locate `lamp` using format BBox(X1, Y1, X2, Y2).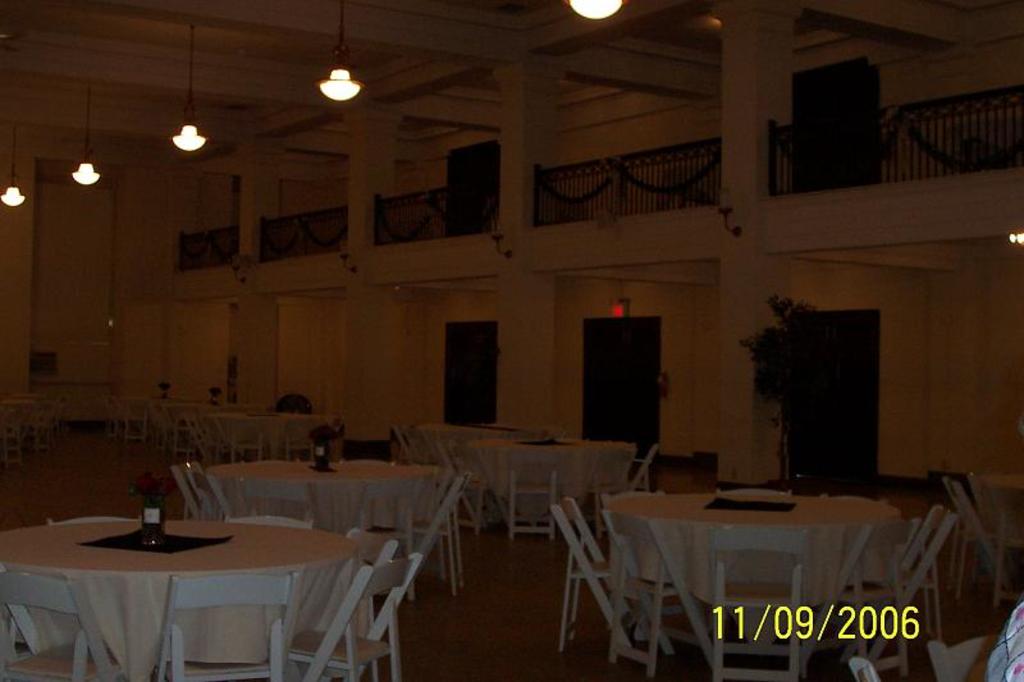
BBox(0, 124, 26, 209).
